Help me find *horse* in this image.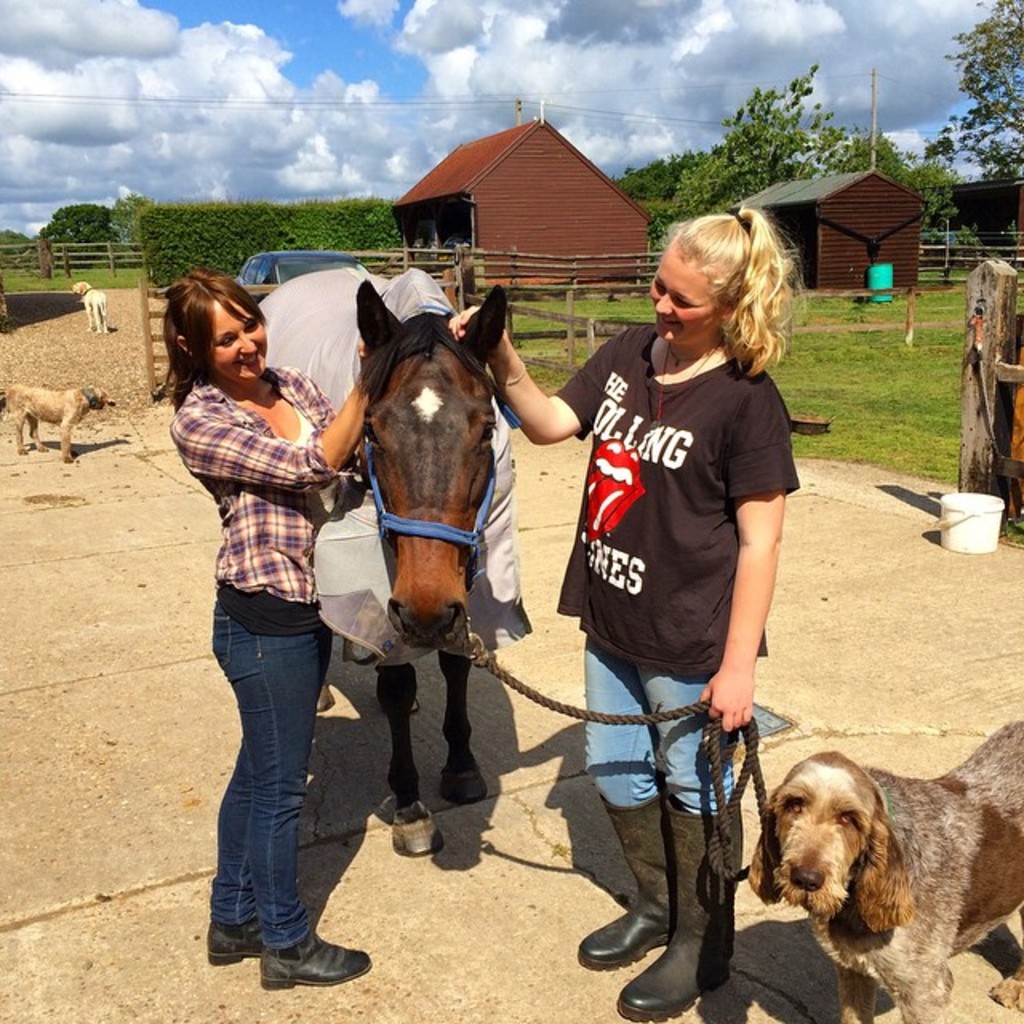
Found it: rect(253, 267, 510, 854).
